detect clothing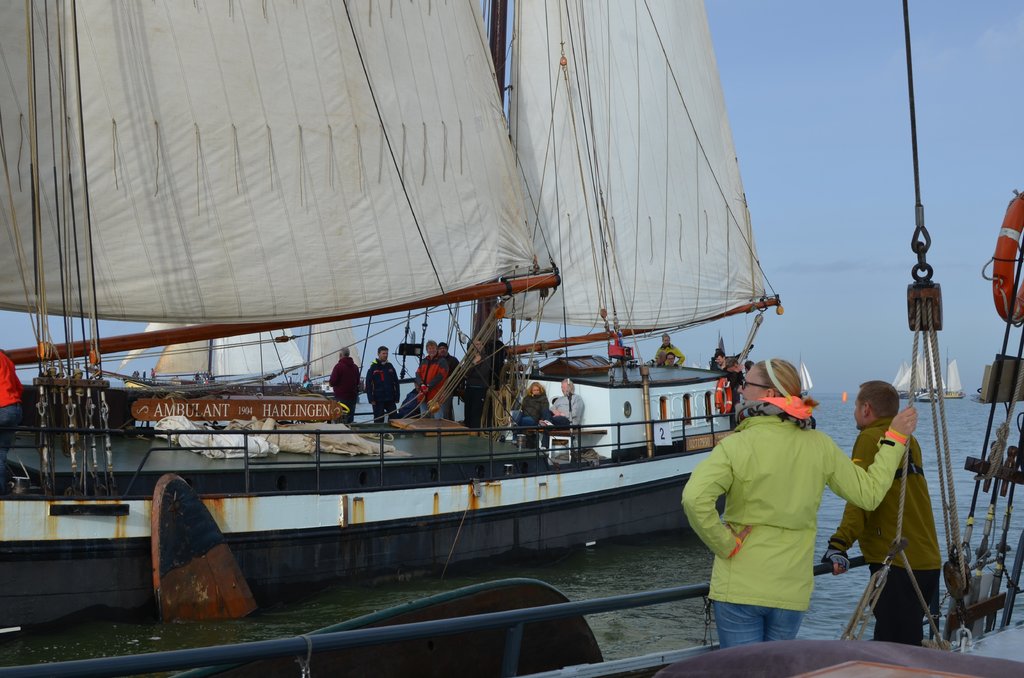
select_region(870, 541, 939, 641)
